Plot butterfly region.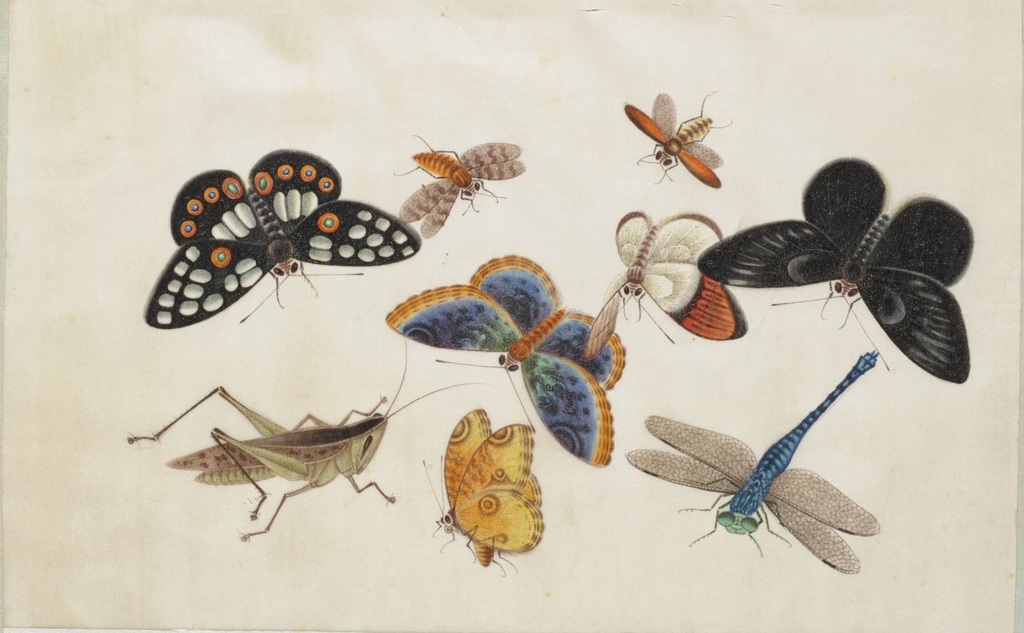
Plotted at 696,159,974,382.
